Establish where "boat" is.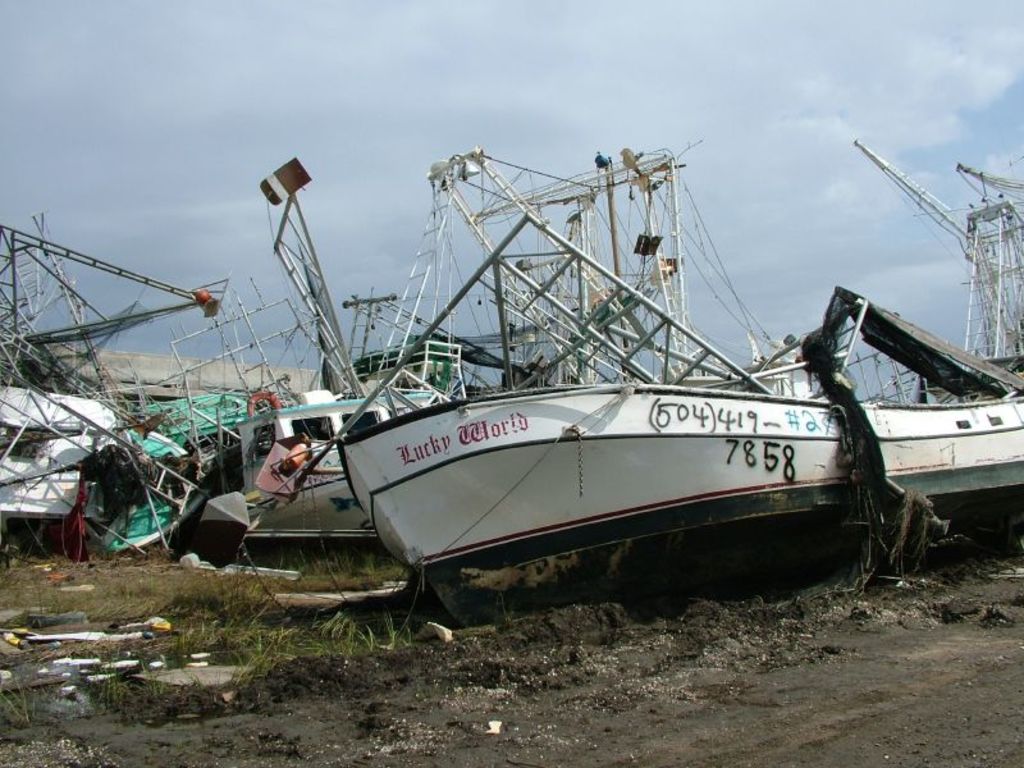
Established at bbox(191, 379, 481, 582).
